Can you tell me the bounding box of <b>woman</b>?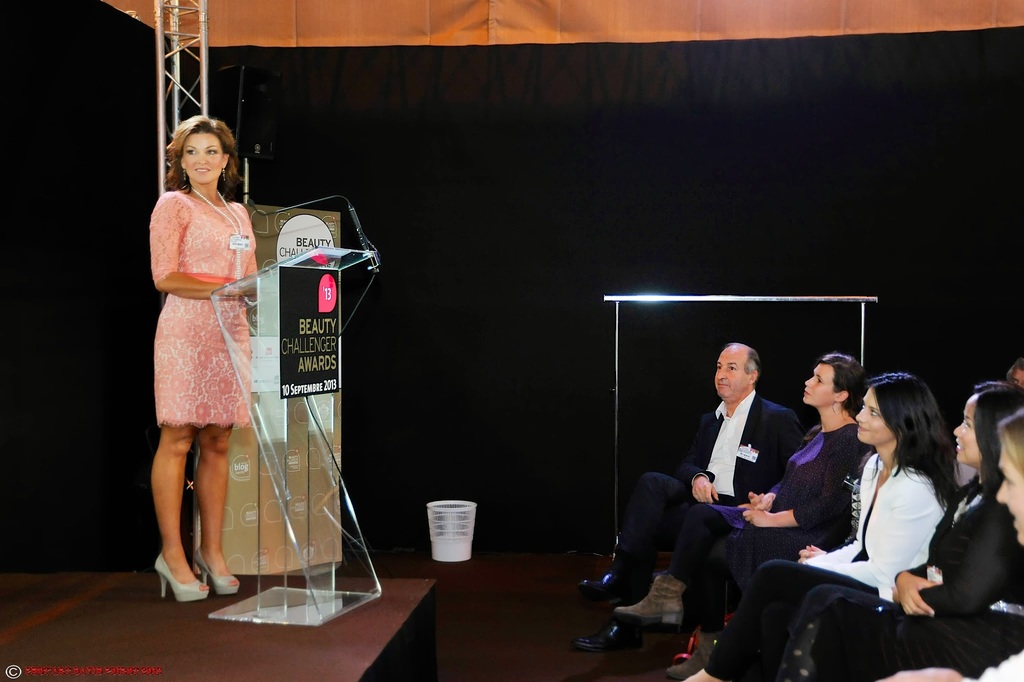
bbox(127, 120, 288, 597).
